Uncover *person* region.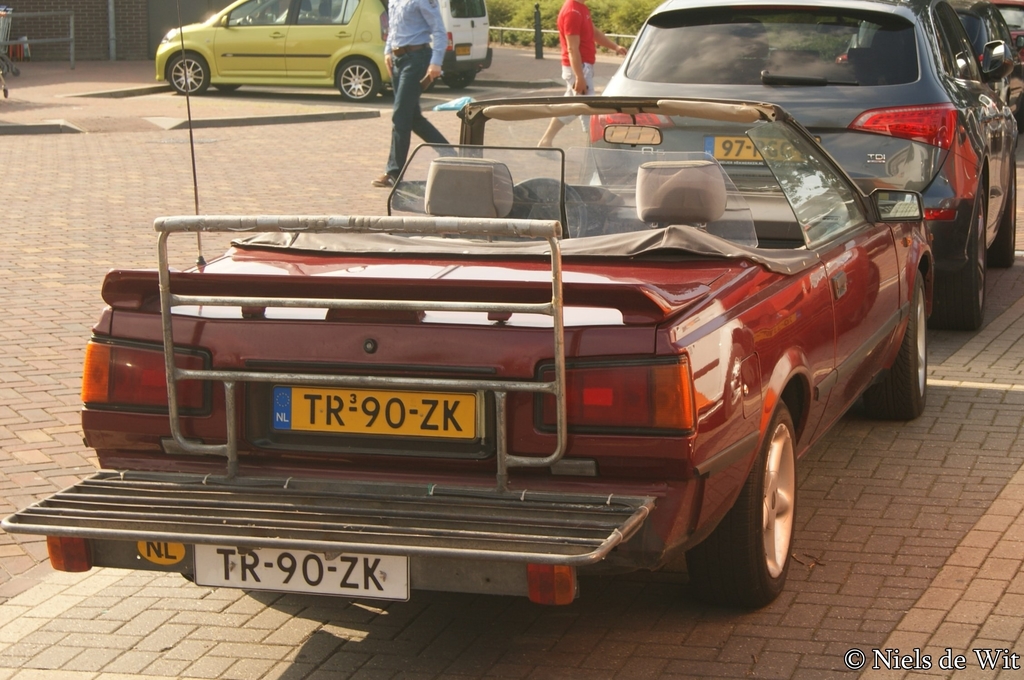
Uncovered: 374:10:442:177.
